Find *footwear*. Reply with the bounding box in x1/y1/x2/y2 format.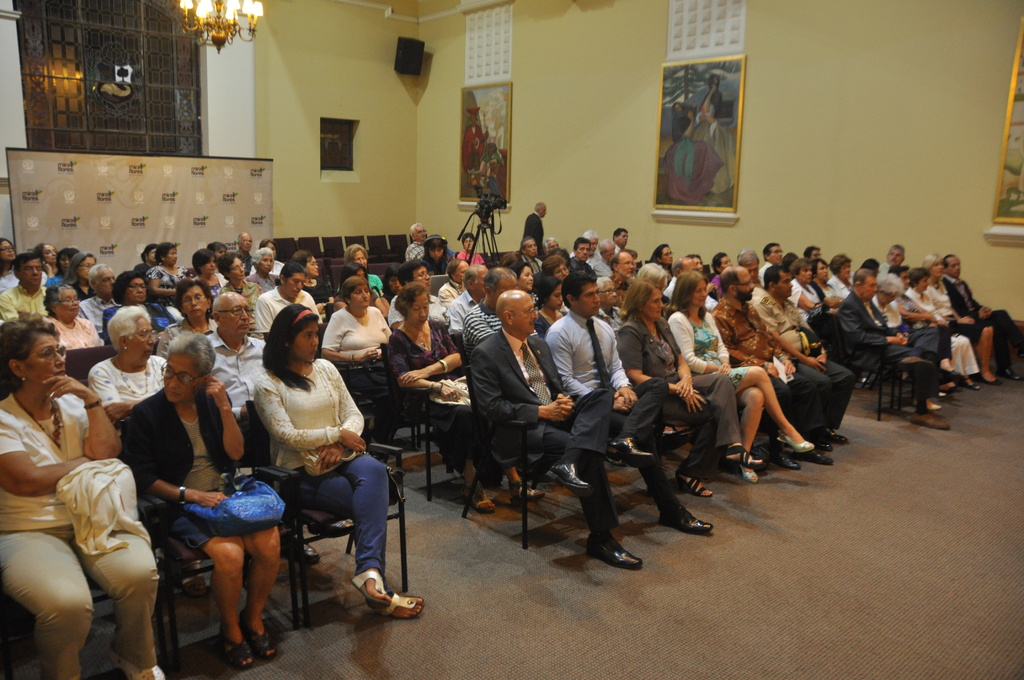
677/474/714/499.
